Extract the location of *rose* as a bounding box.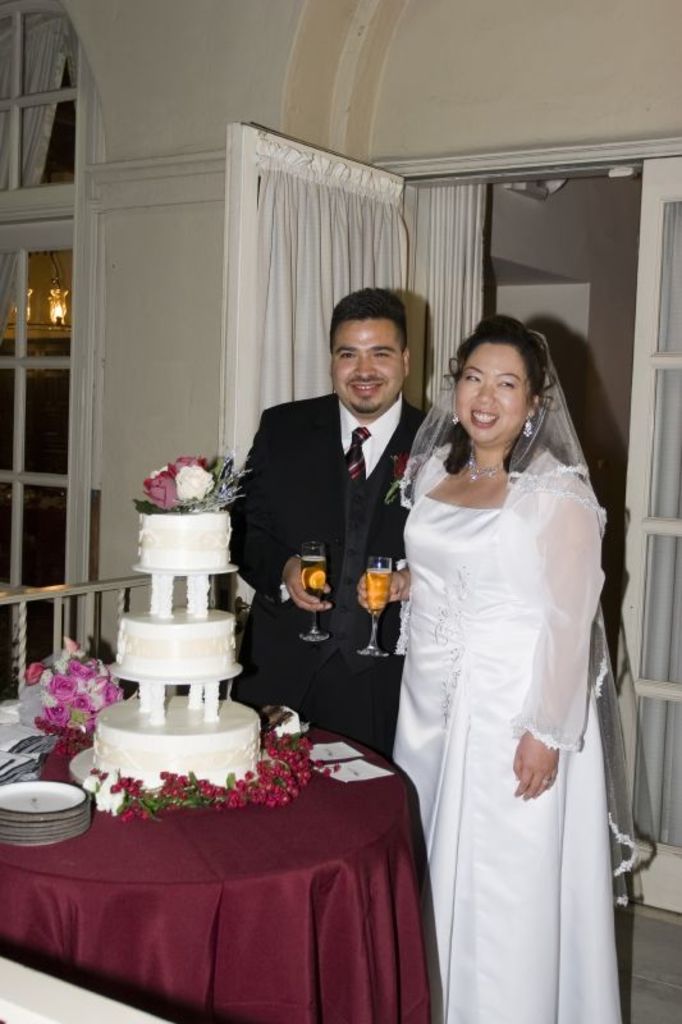
locate(169, 456, 206, 476).
